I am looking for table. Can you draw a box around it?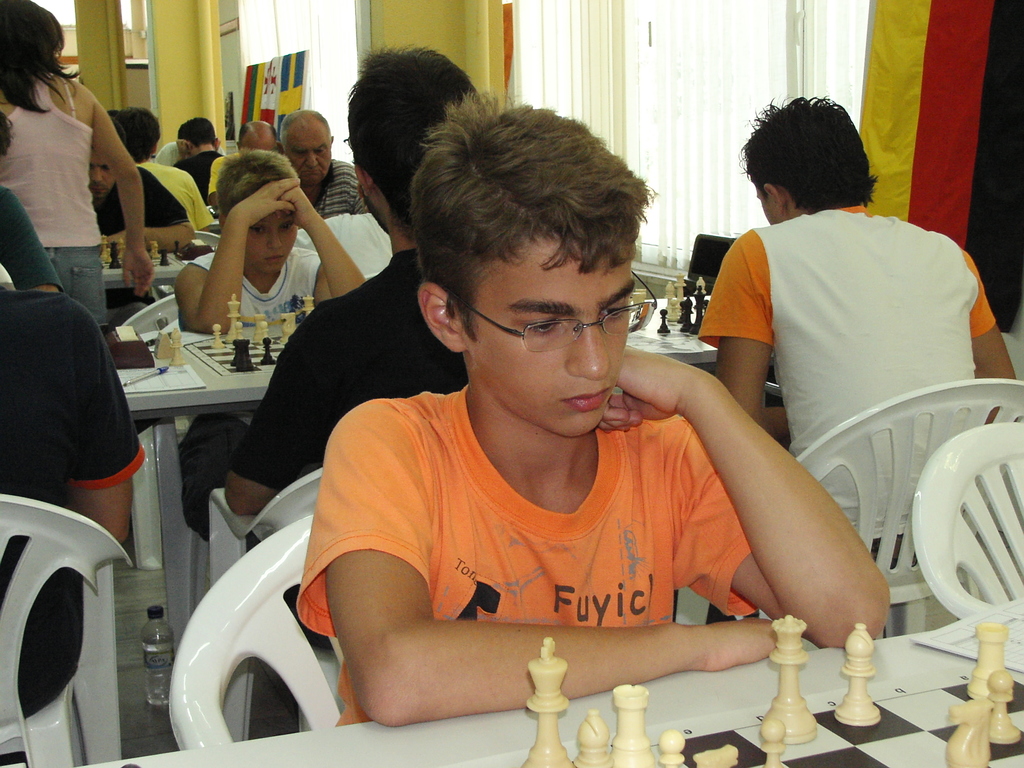
Sure, the bounding box is BBox(132, 294, 773, 569).
